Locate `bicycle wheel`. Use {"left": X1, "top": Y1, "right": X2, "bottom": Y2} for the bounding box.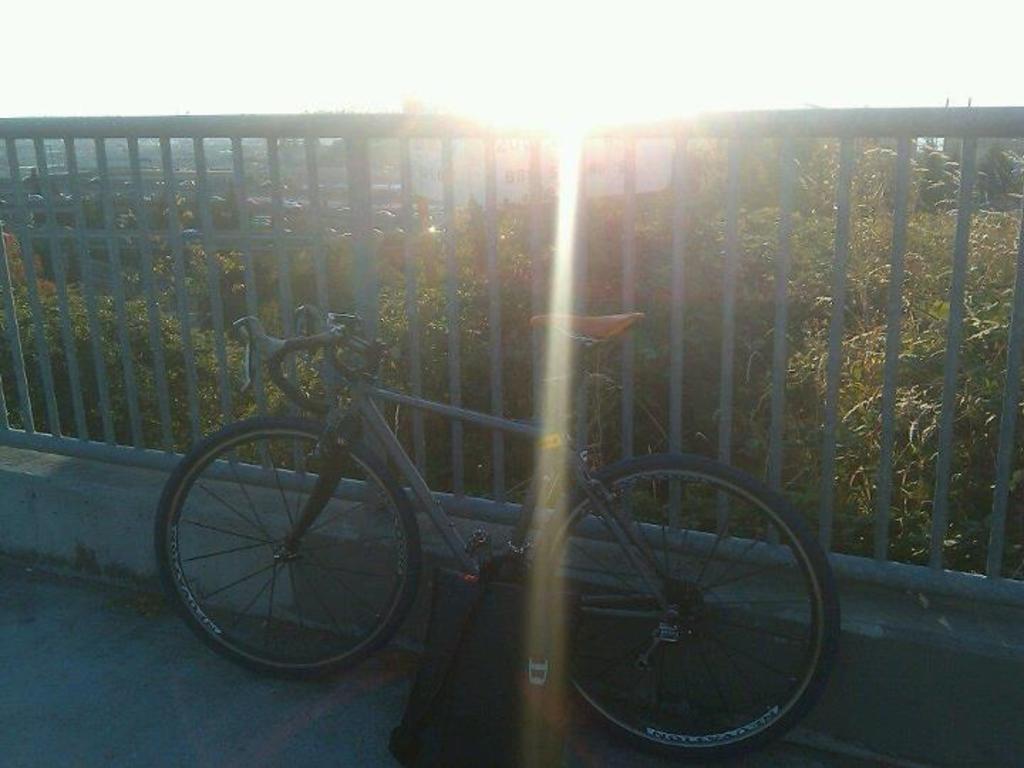
{"left": 152, "top": 415, "right": 421, "bottom": 680}.
